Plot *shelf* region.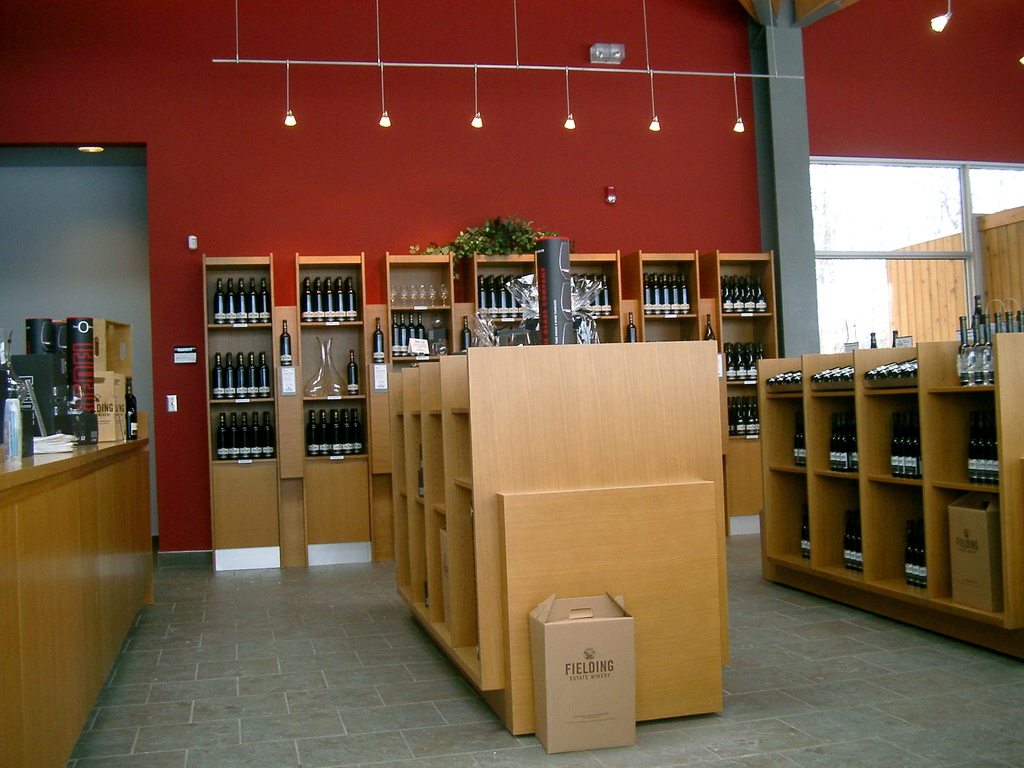
Plotted at [x1=207, y1=331, x2=276, y2=401].
